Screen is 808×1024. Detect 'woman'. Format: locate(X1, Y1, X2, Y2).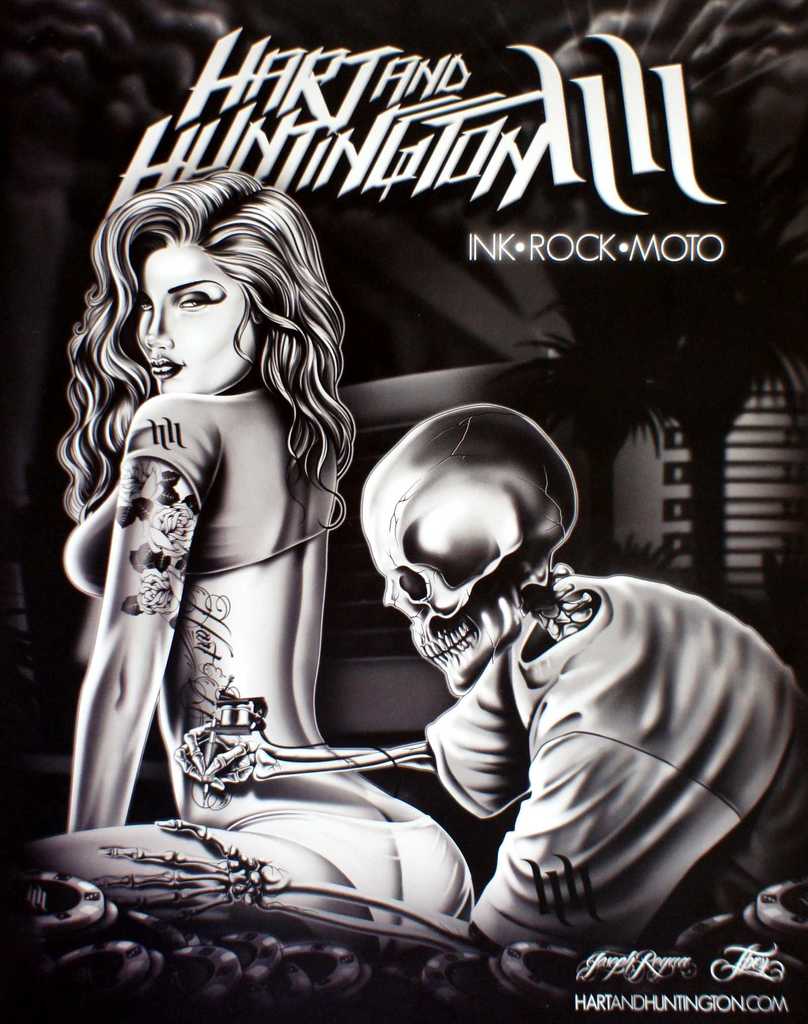
locate(36, 150, 389, 908).
